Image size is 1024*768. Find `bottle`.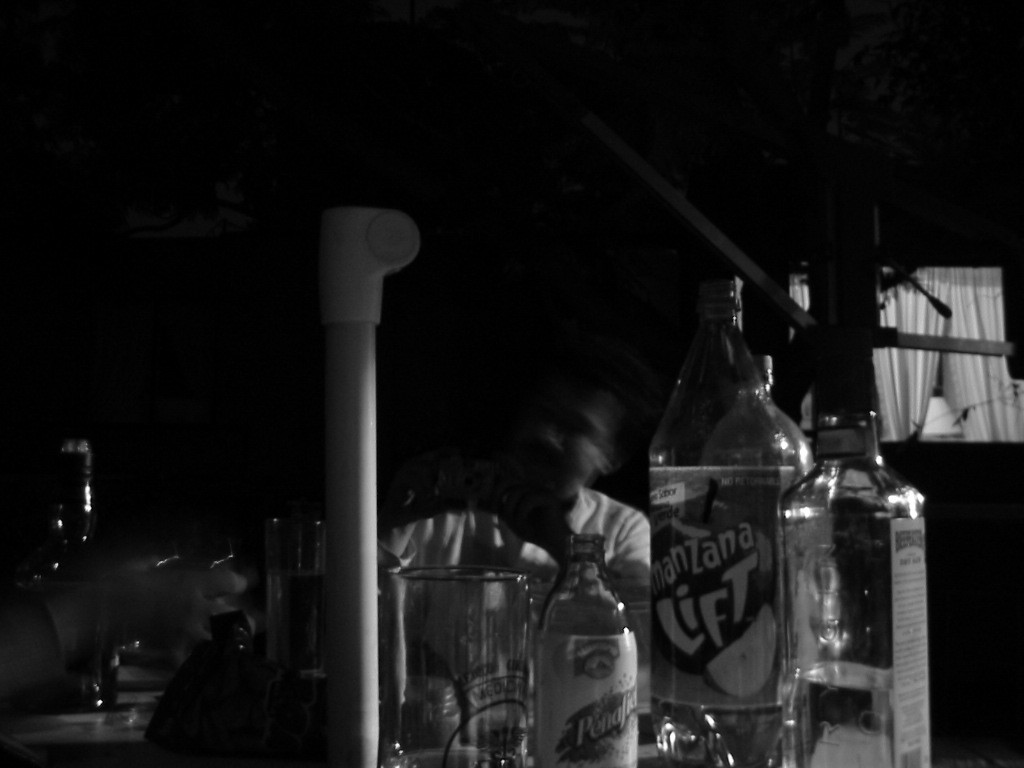
[782,407,933,767].
